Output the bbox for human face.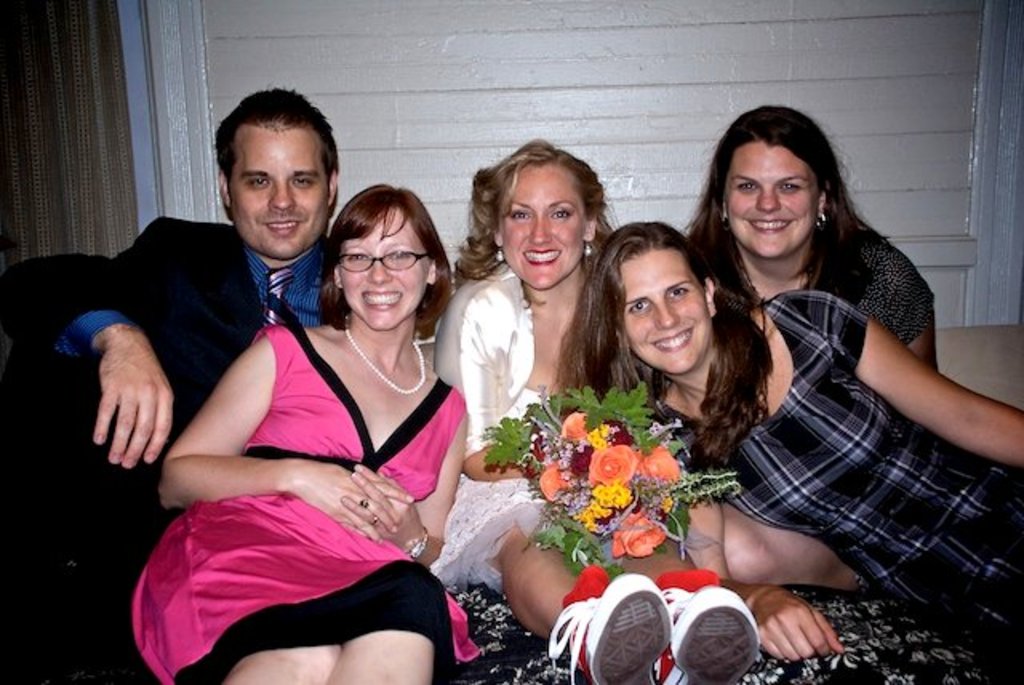
(722,147,821,262).
